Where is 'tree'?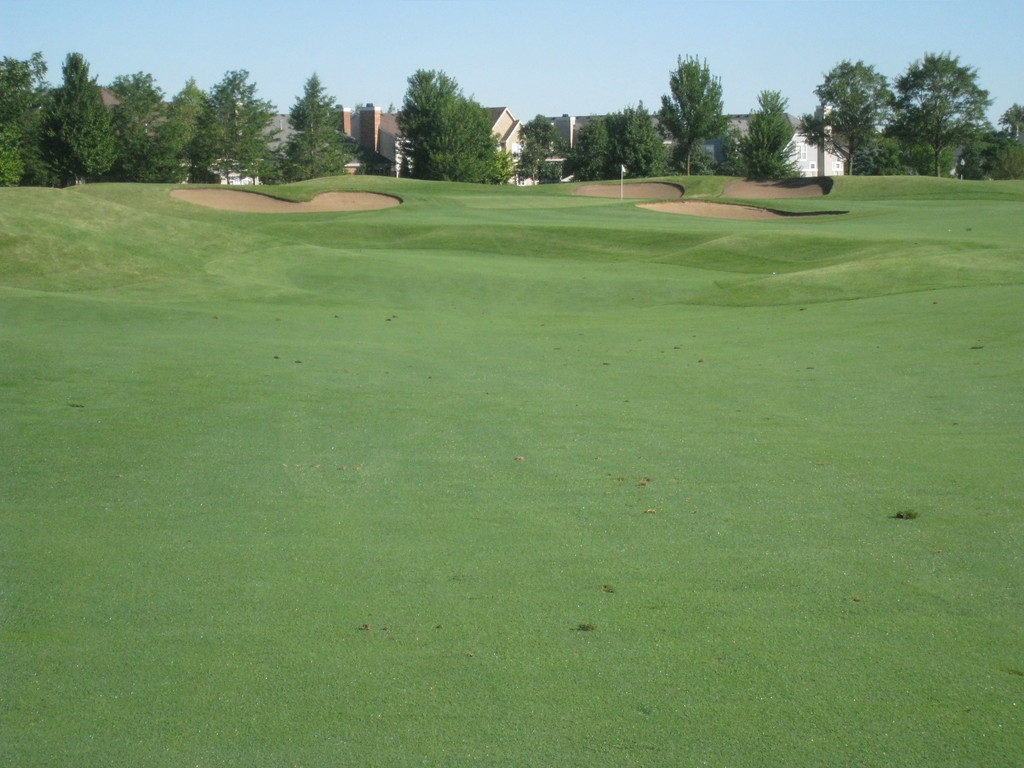
x1=728 y1=108 x2=803 y2=186.
